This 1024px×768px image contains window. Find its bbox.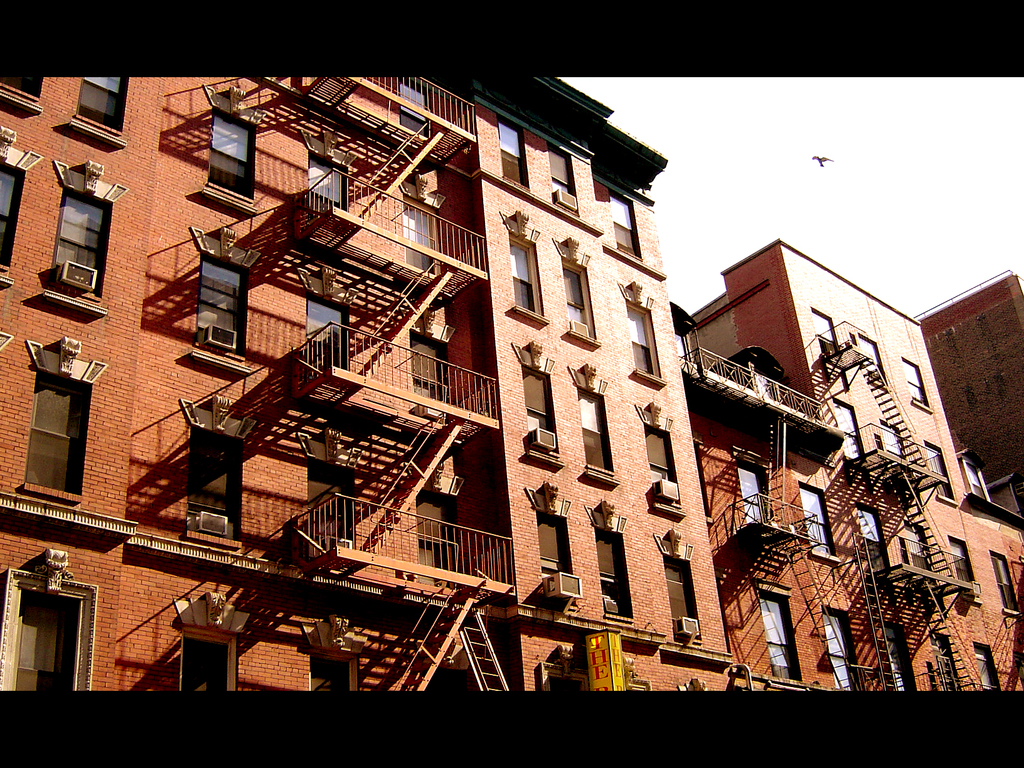
box(813, 311, 834, 346).
